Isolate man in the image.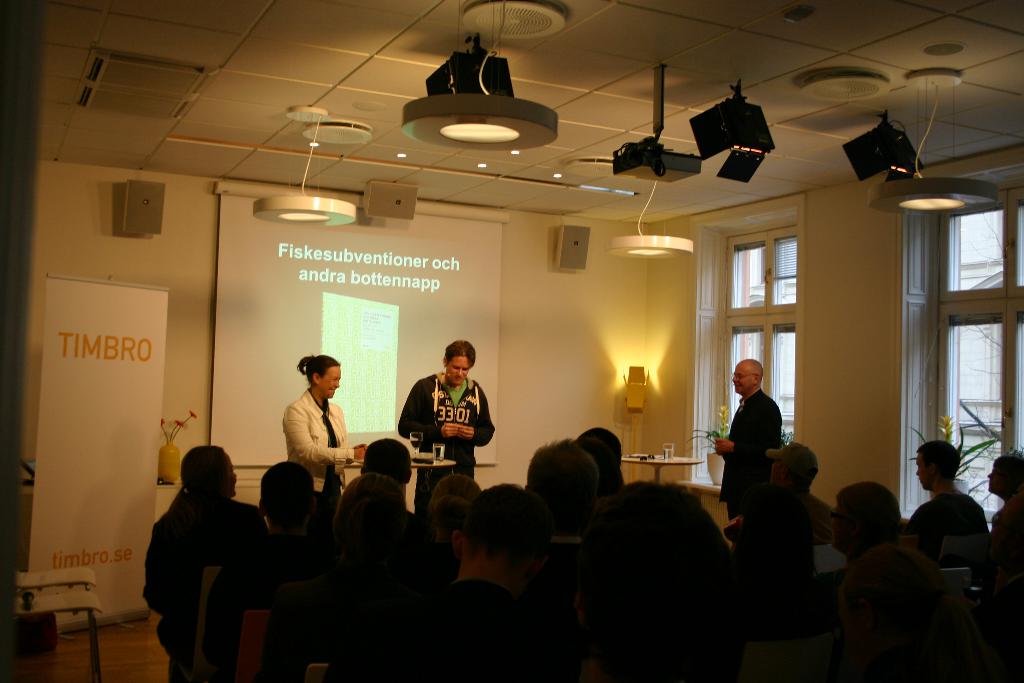
Isolated region: [530, 434, 602, 562].
